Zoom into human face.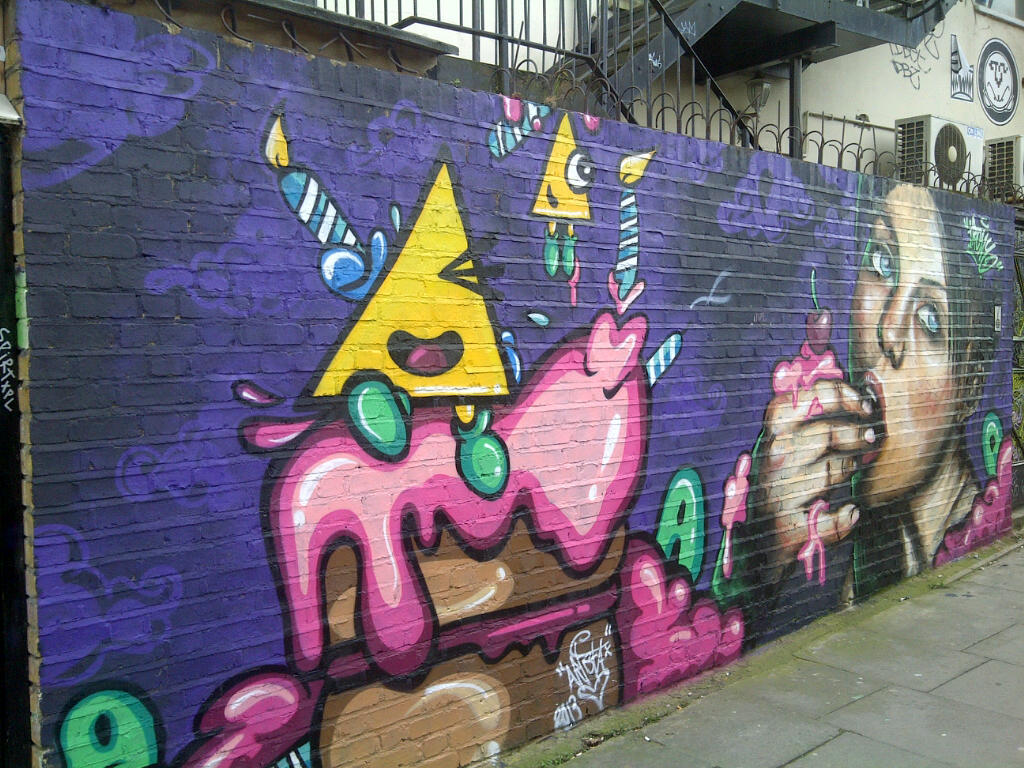
Zoom target: <region>851, 182, 960, 512</region>.
